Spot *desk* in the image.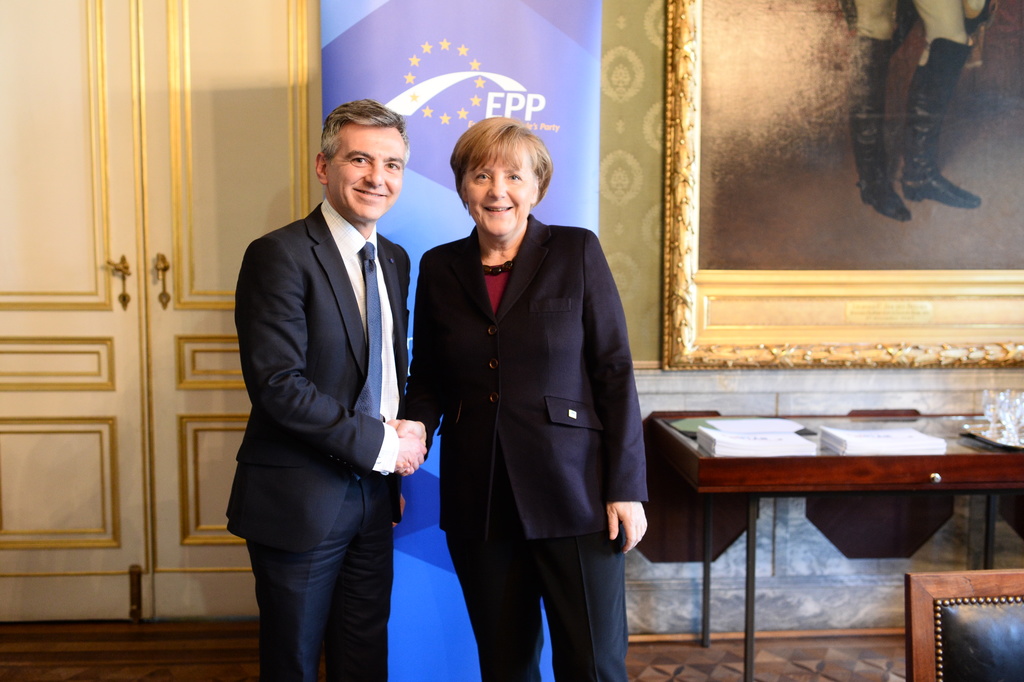
*desk* found at <bbox>642, 406, 1020, 663</bbox>.
